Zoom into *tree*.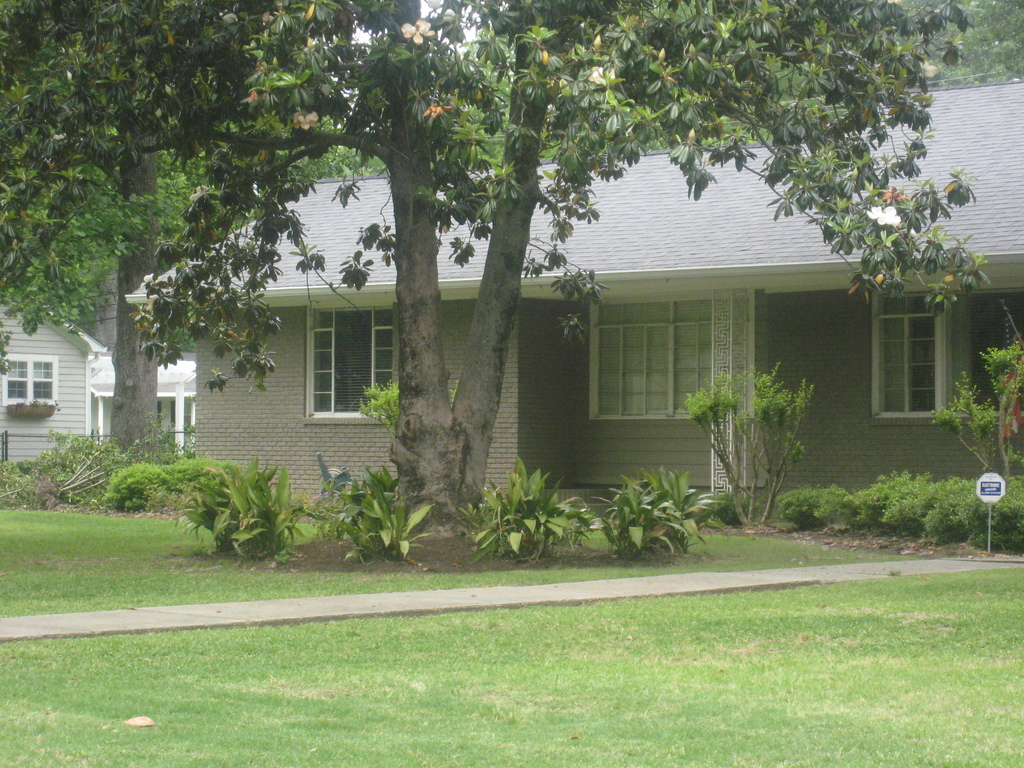
Zoom target: l=432, t=0, r=1023, b=177.
